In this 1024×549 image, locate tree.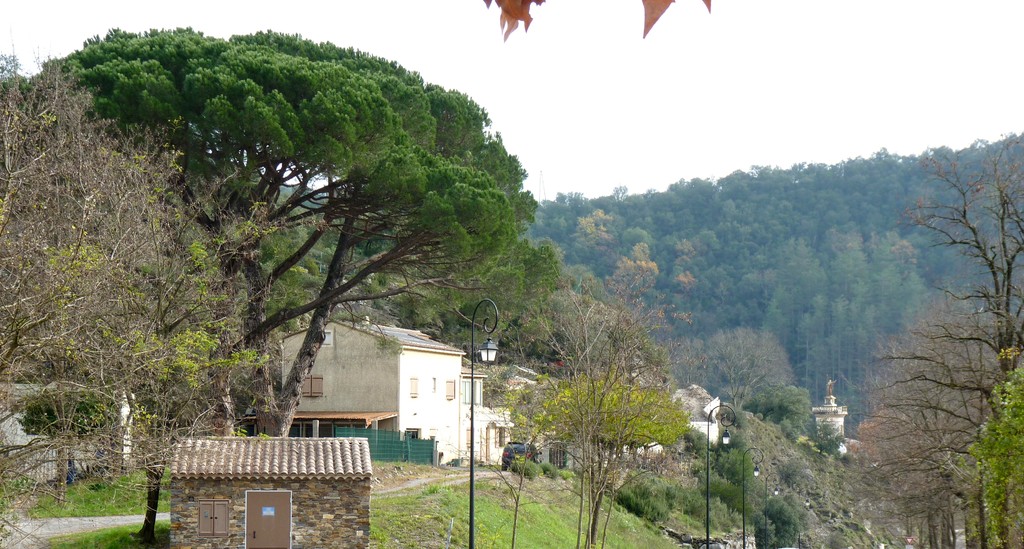
Bounding box: (left=465, top=270, right=722, bottom=548).
